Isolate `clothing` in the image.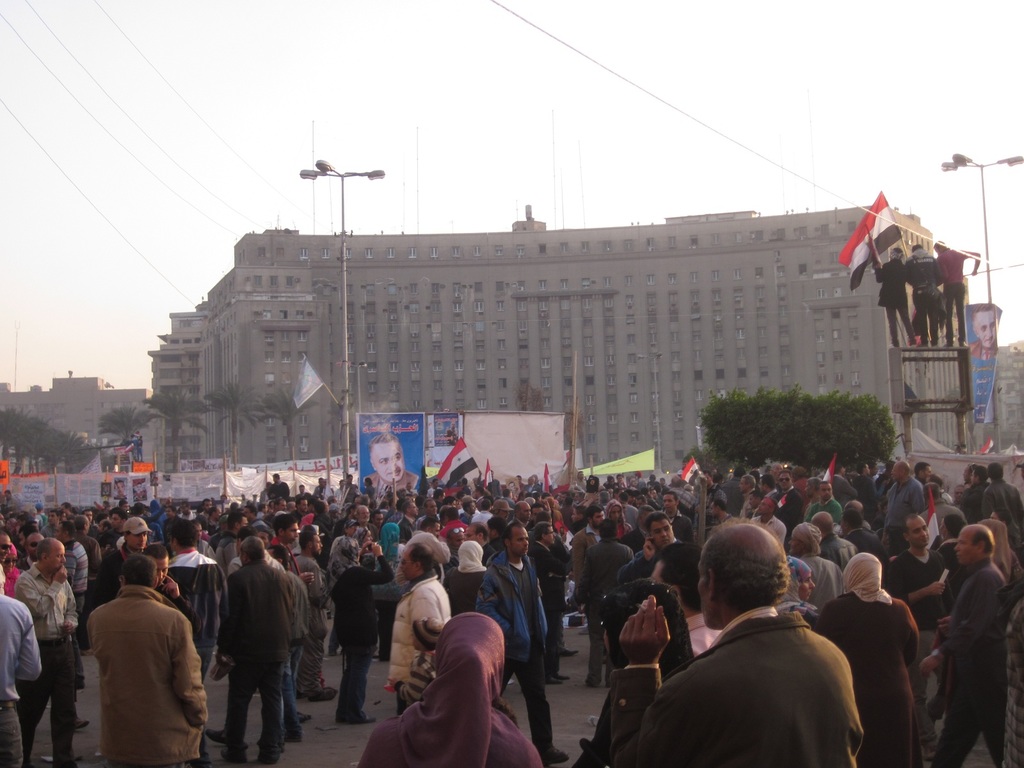
Isolated region: locate(284, 572, 305, 732).
